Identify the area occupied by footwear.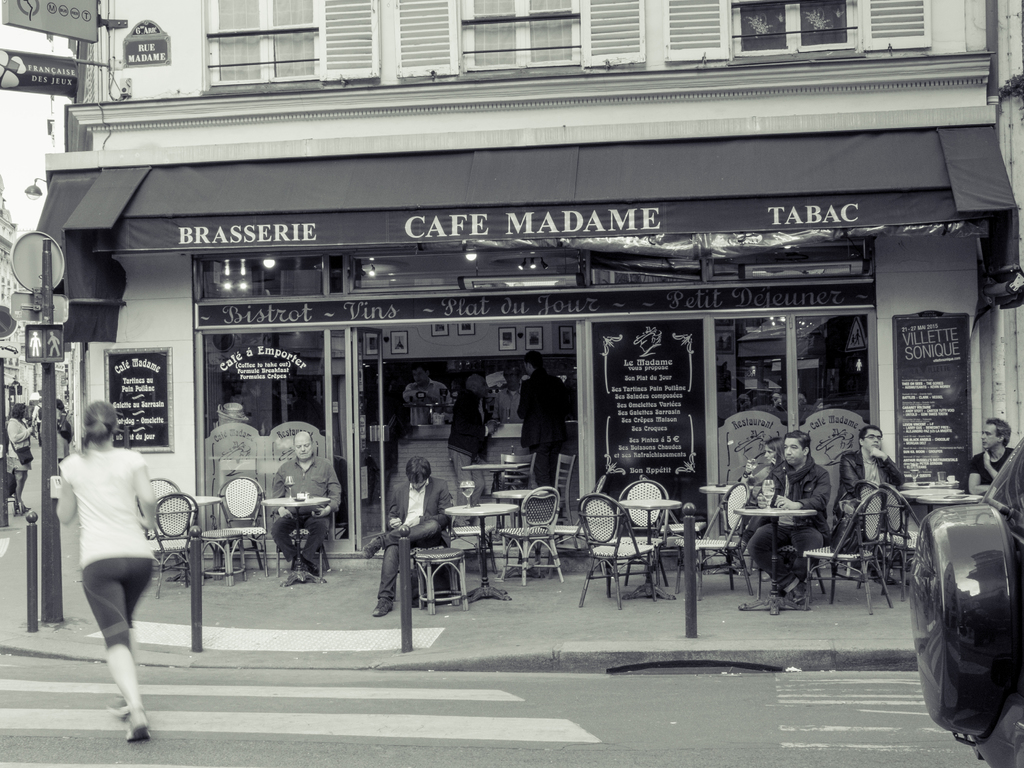
Area: x1=14 y1=515 x2=28 y2=516.
